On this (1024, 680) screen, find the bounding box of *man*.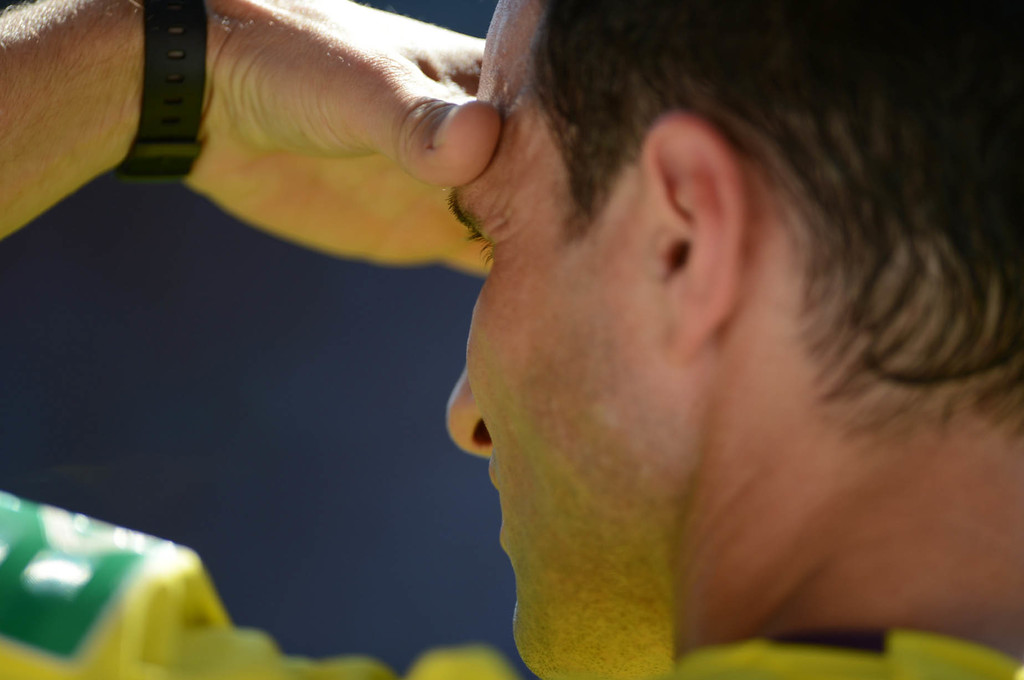
Bounding box: (x1=132, y1=22, x2=1023, y2=668).
